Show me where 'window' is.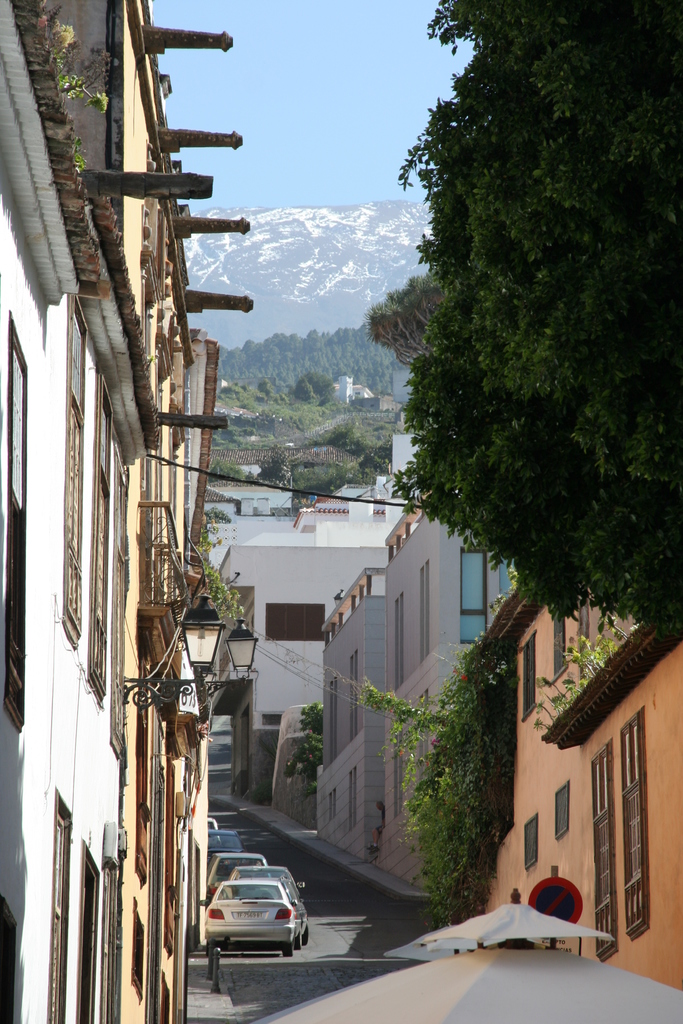
'window' is at 554, 781, 569, 834.
